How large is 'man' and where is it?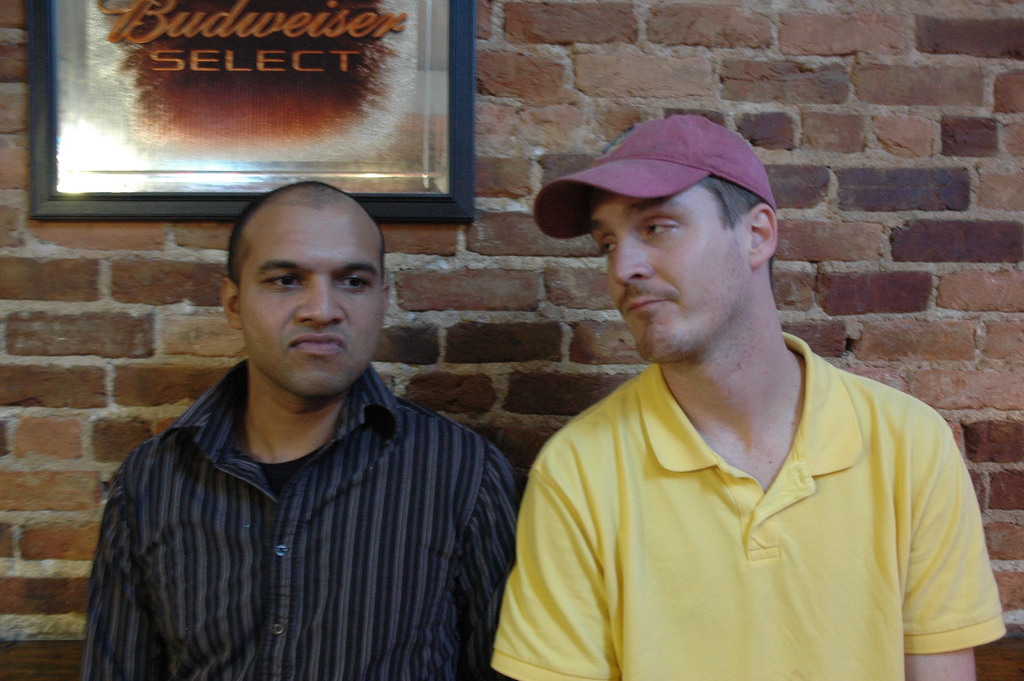
Bounding box: select_region(502, 113, 995, 670).
